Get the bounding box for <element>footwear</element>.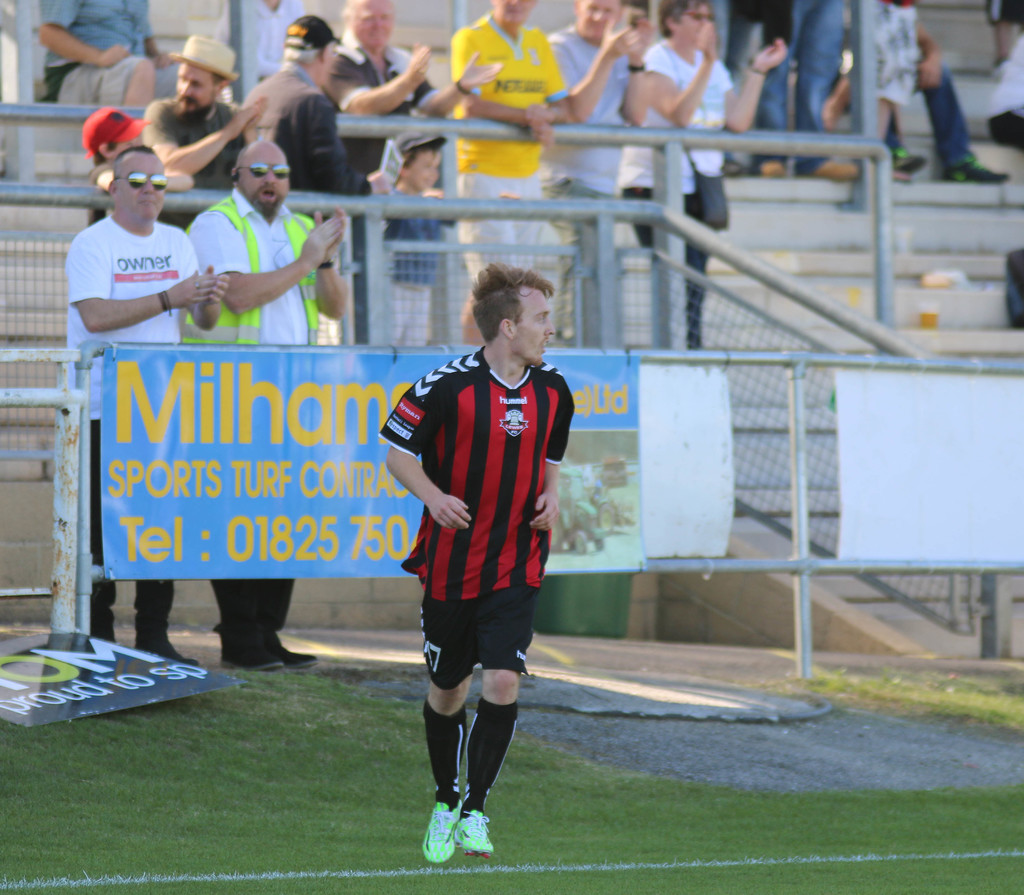
[x1=220, y1=624, x2=286, y2=671].
